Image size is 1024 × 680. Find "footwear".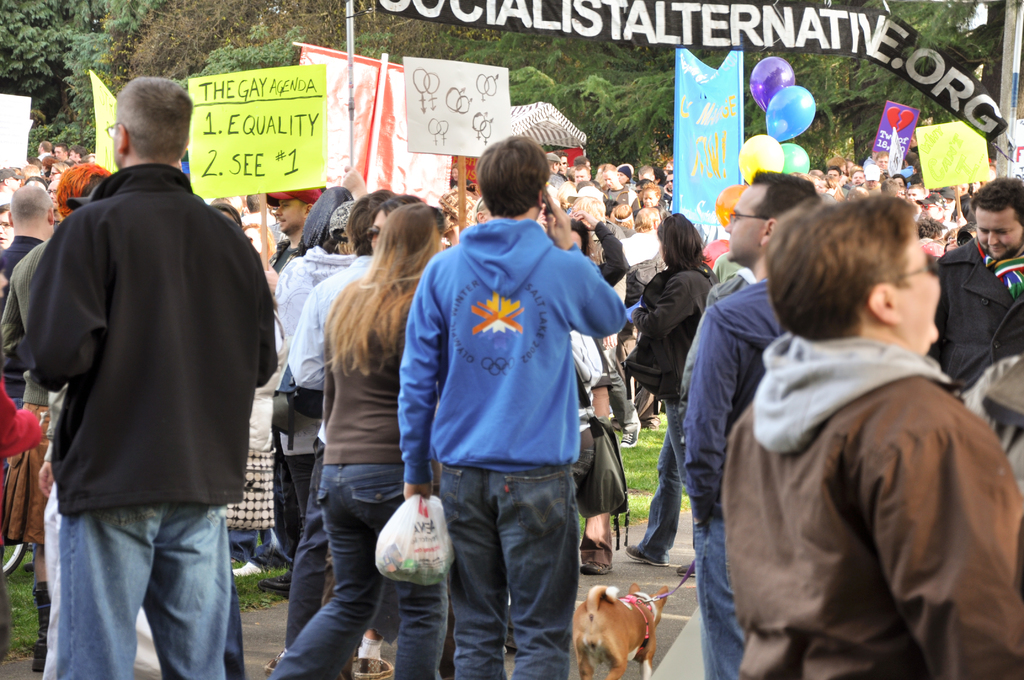
<box>25,581,50,674</box>.
